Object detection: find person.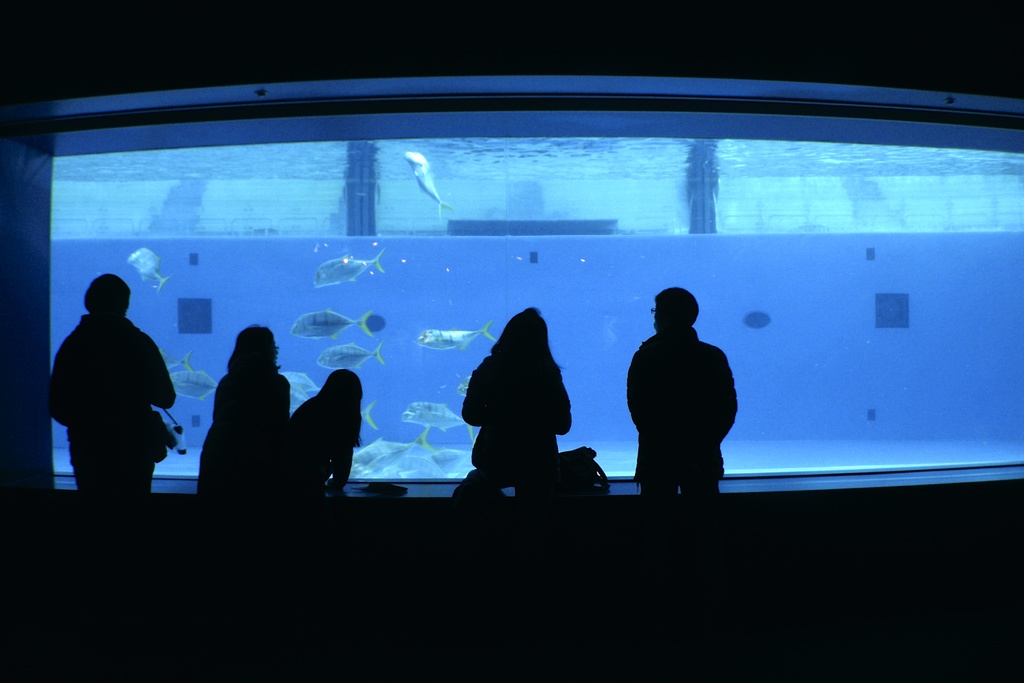
(left=460, top=304, right=573, bottom=486).
